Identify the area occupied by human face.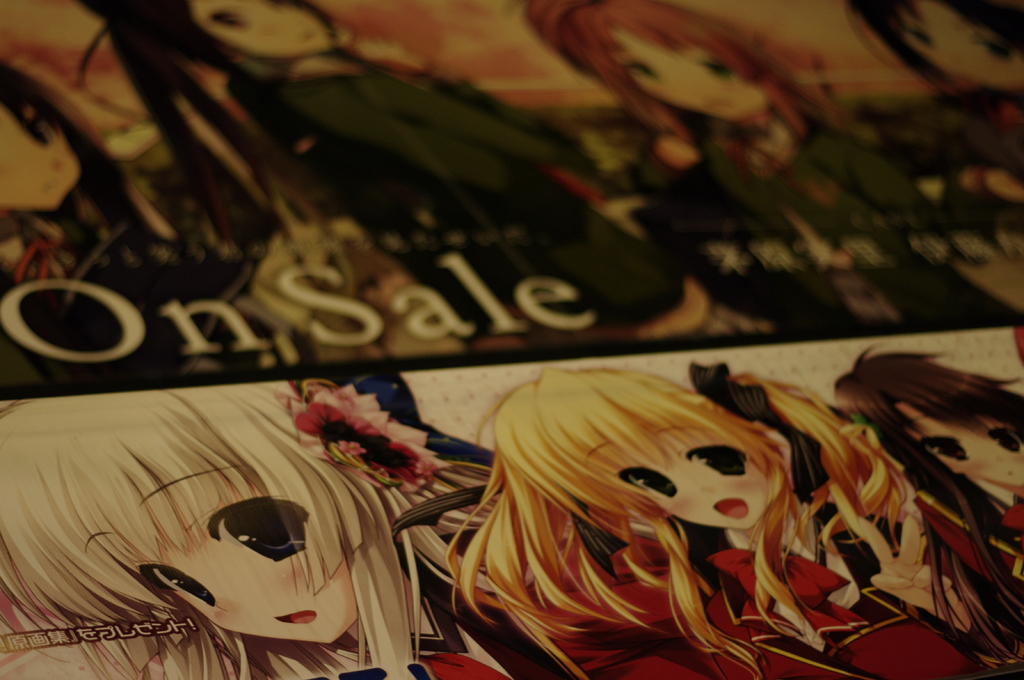
Area: (left=611, top=19, right=762, bottom=134).
